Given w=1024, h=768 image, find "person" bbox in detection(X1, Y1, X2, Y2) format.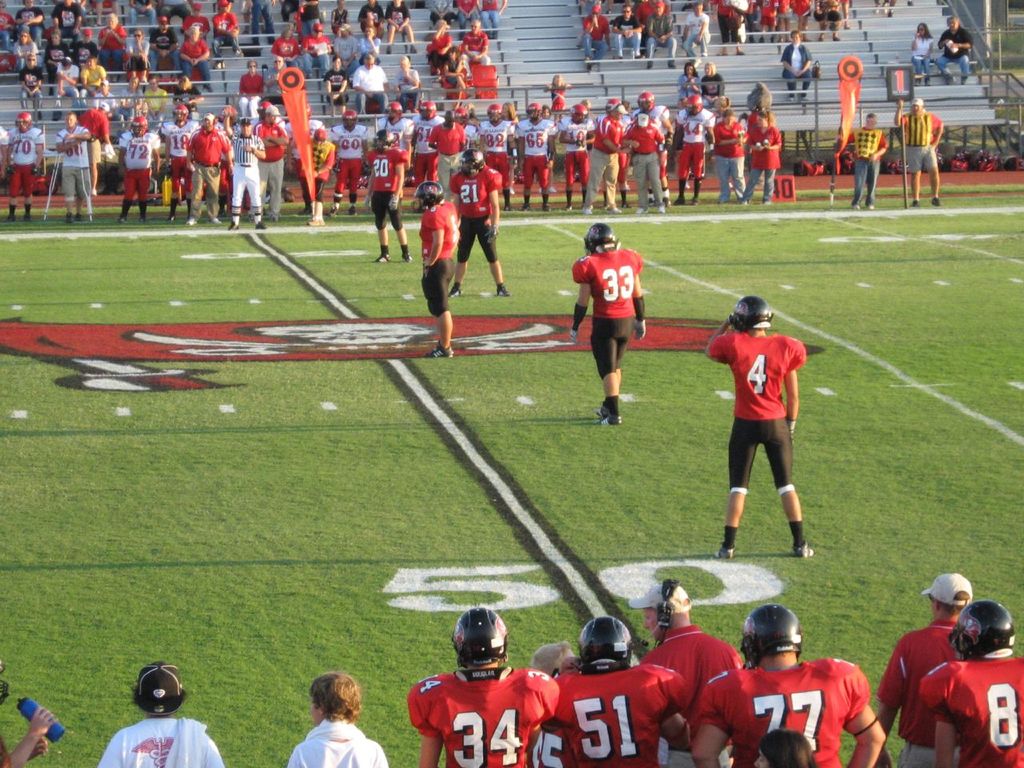
detection(934, 17, 975, 82).
